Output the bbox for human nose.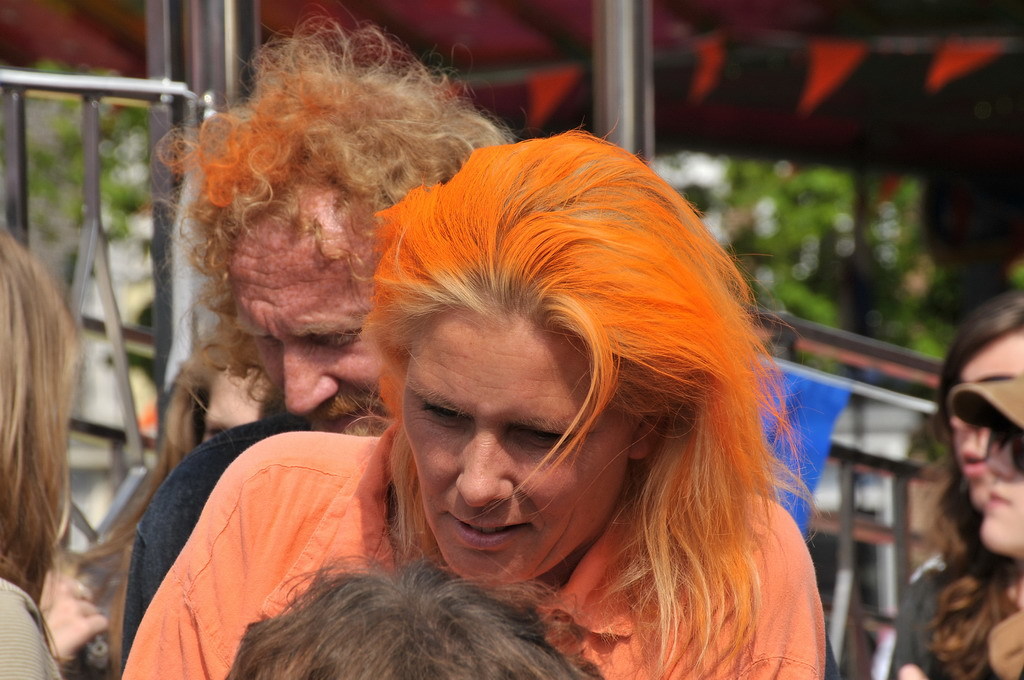
<bbox>454, 425, 514, 506</bbox>.
